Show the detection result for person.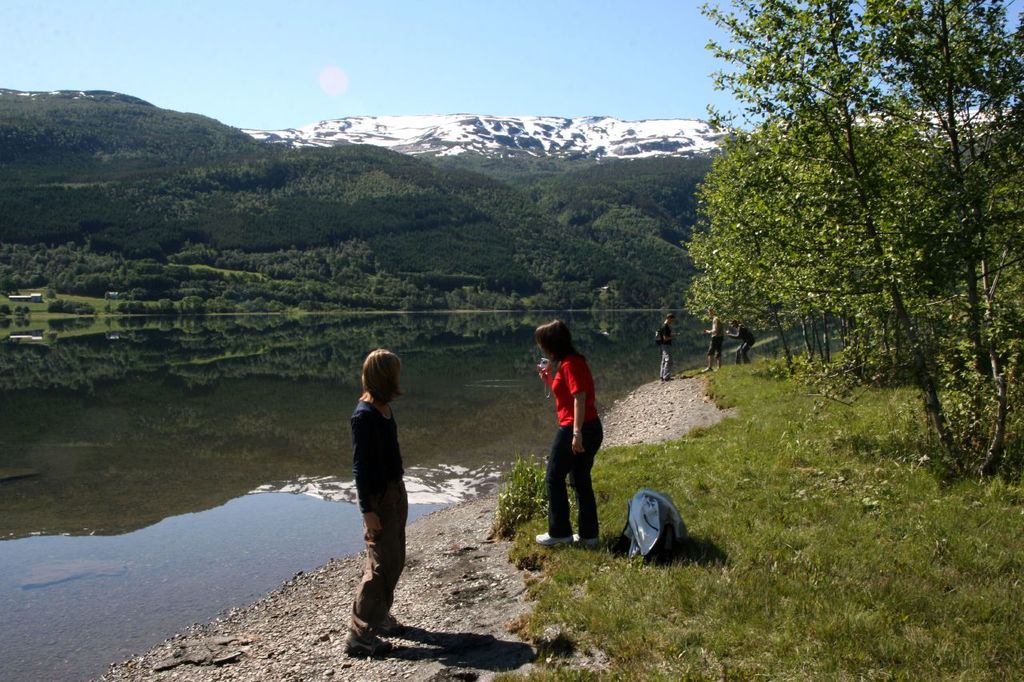
[343, 352, 405, 656].
